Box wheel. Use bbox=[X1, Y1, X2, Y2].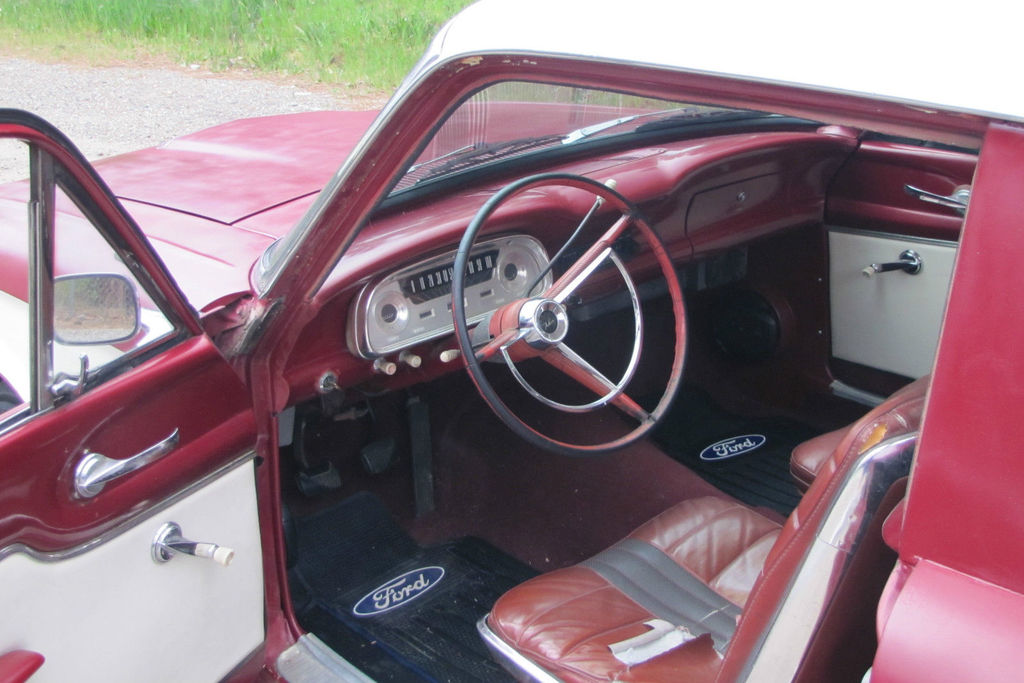
bbox=[412, 195, 701, 449].
